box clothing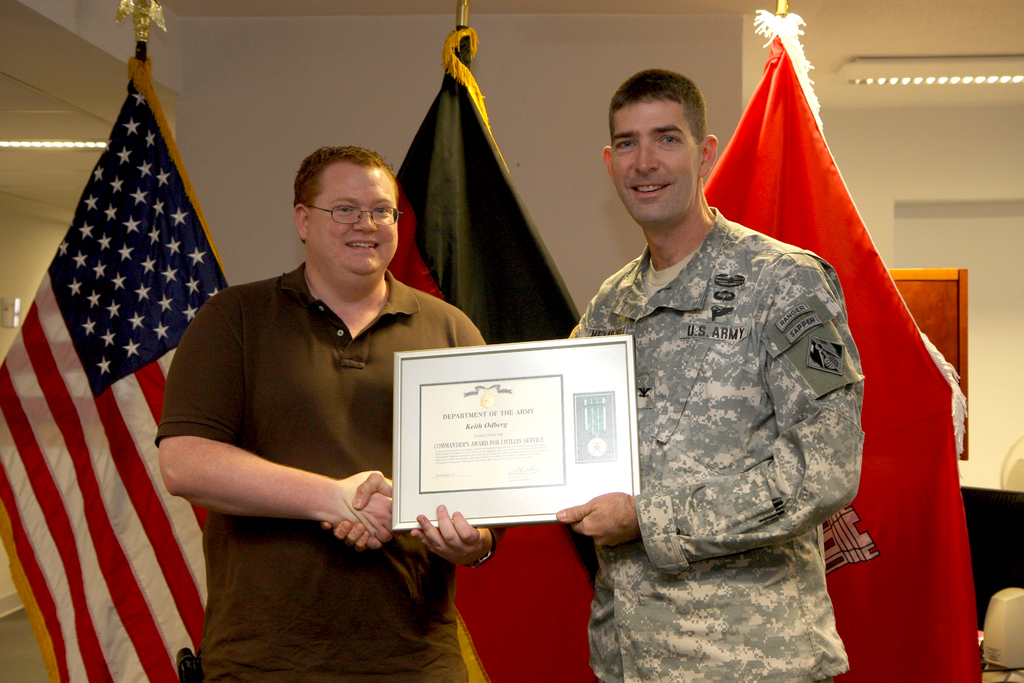
[150,215,462,646]
